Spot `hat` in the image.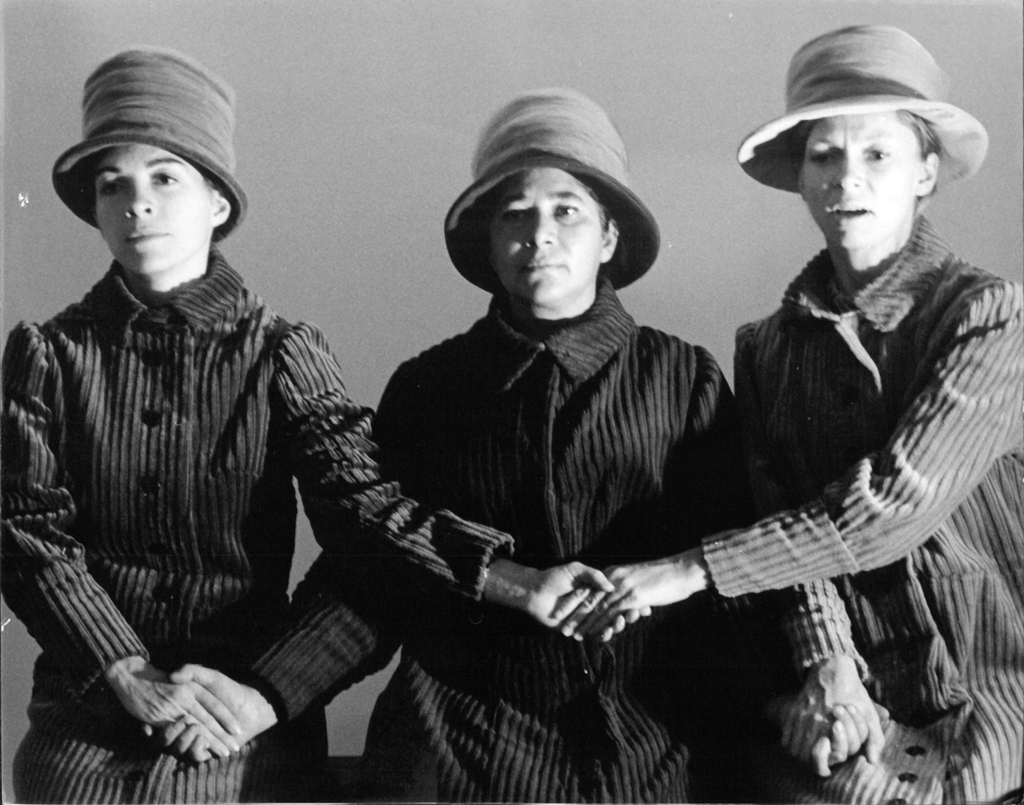
`hat` found at Rect(45, 44, 249, 243).
